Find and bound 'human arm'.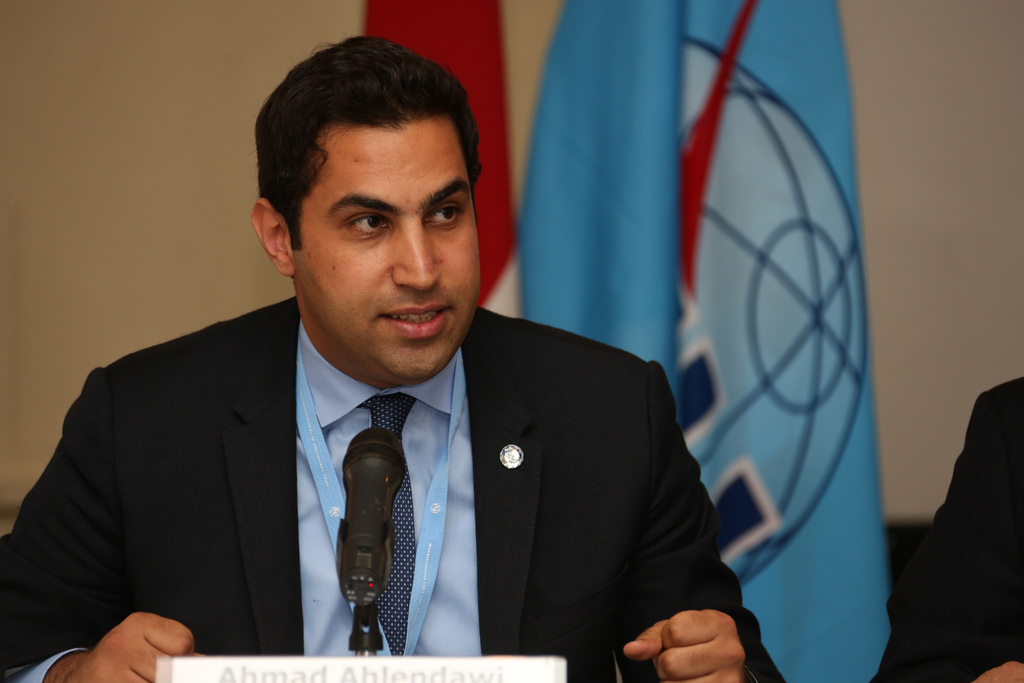
Bound: box=[0, 367, 203, 682].
